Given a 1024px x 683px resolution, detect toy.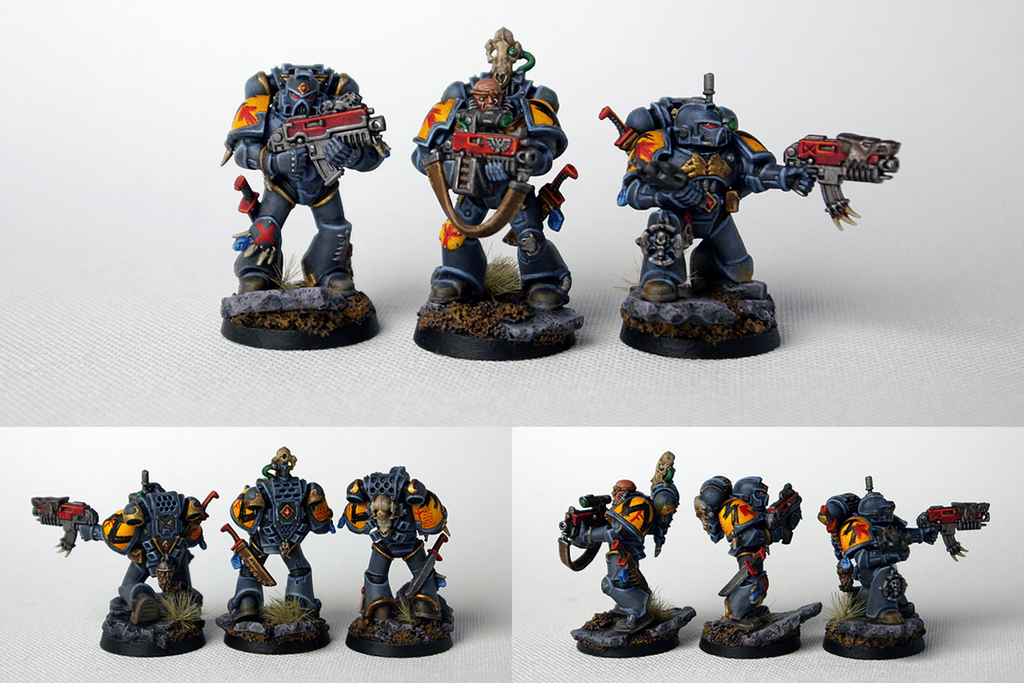
{"x1": 599, "y1": 68, "x2": 896, "y2": 357}.
